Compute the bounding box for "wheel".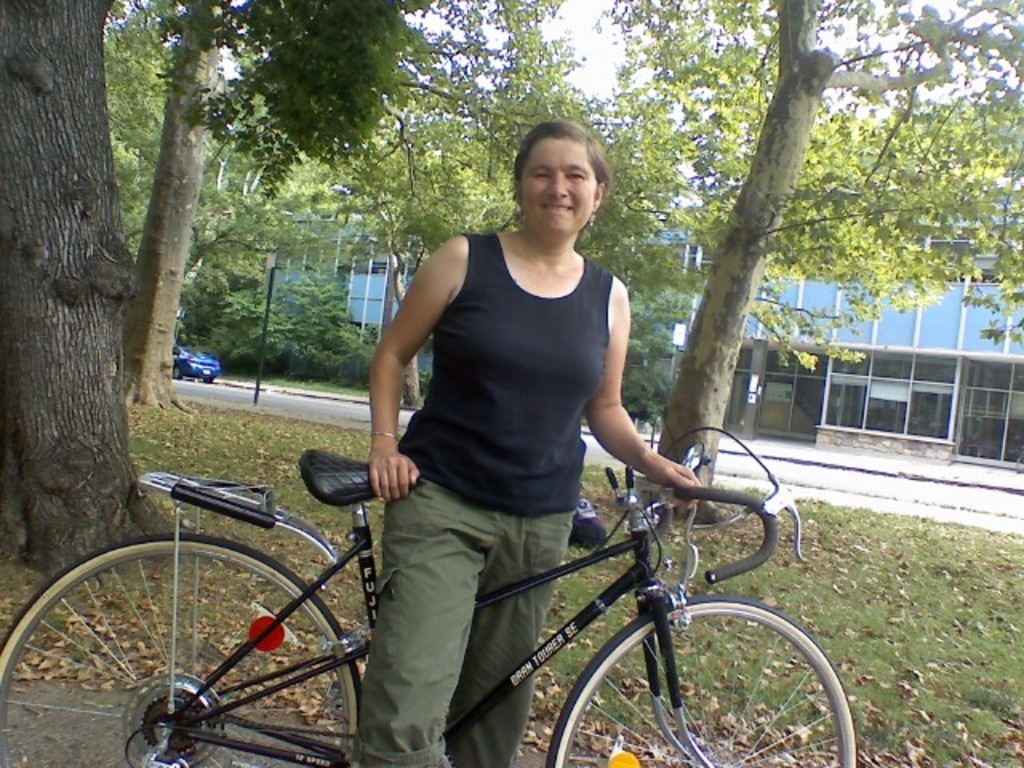
[left=202, top=376, right=216, bottom=382].
